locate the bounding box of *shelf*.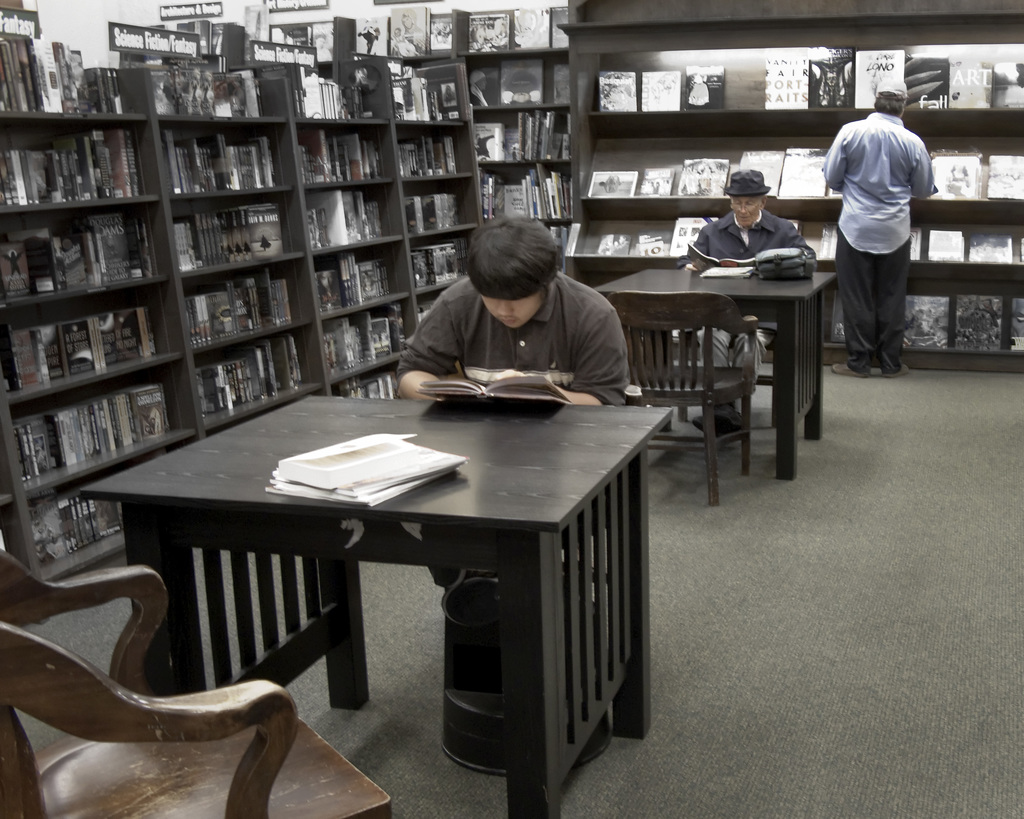
Bounding box: <box>0,432,205,571</box>.
